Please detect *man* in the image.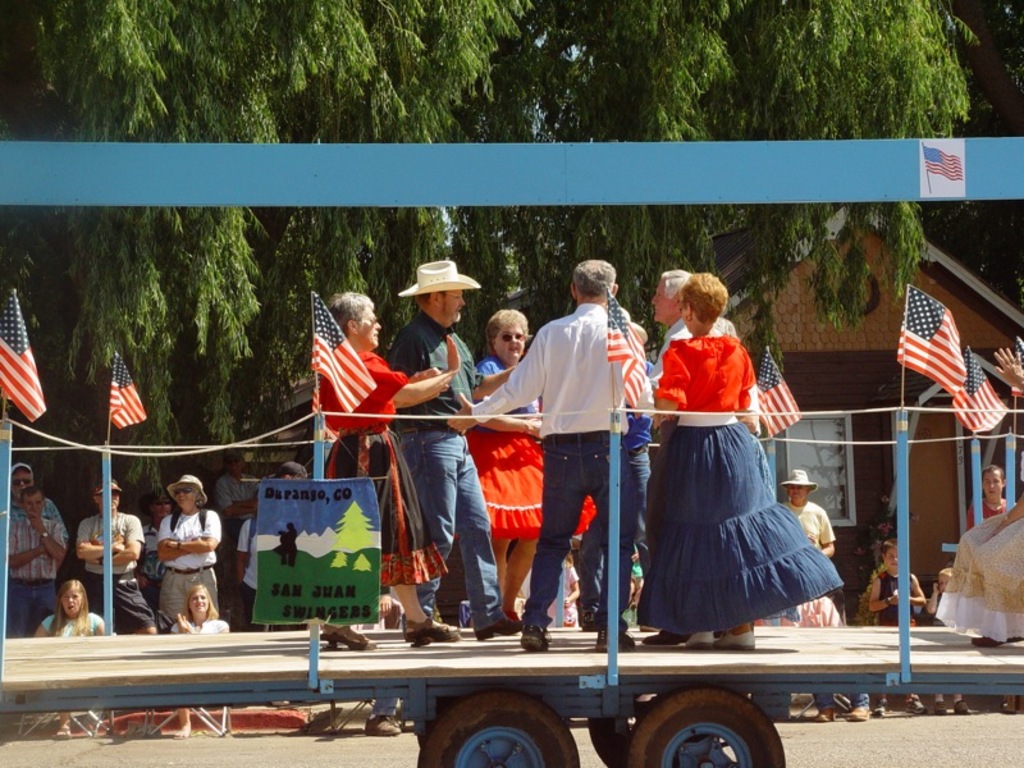
pyautogui.locateOnScreen(155, 474, 220, 630).
